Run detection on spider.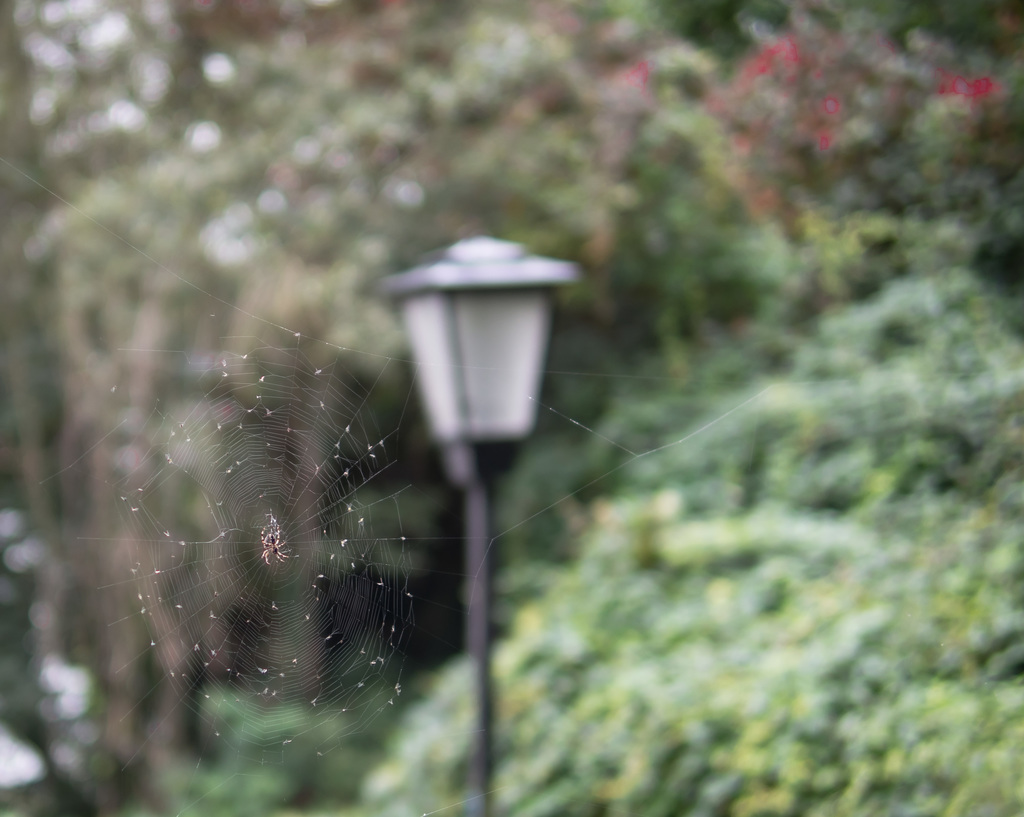
Result: 260, 530, 287, 567.
